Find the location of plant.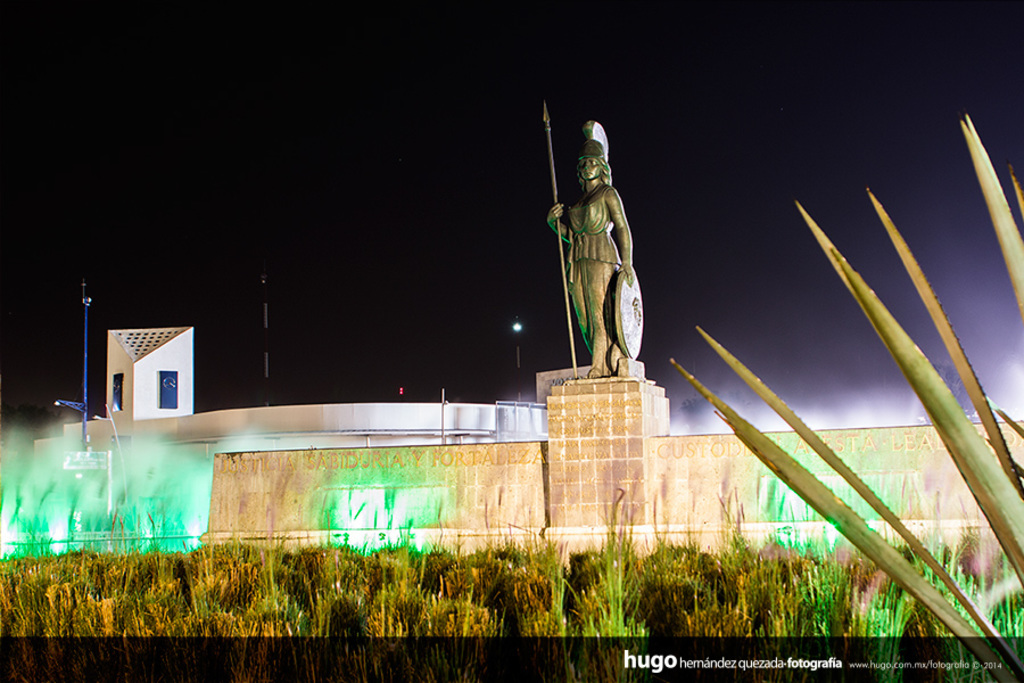
Location: (6, 108, 1023, 677).
